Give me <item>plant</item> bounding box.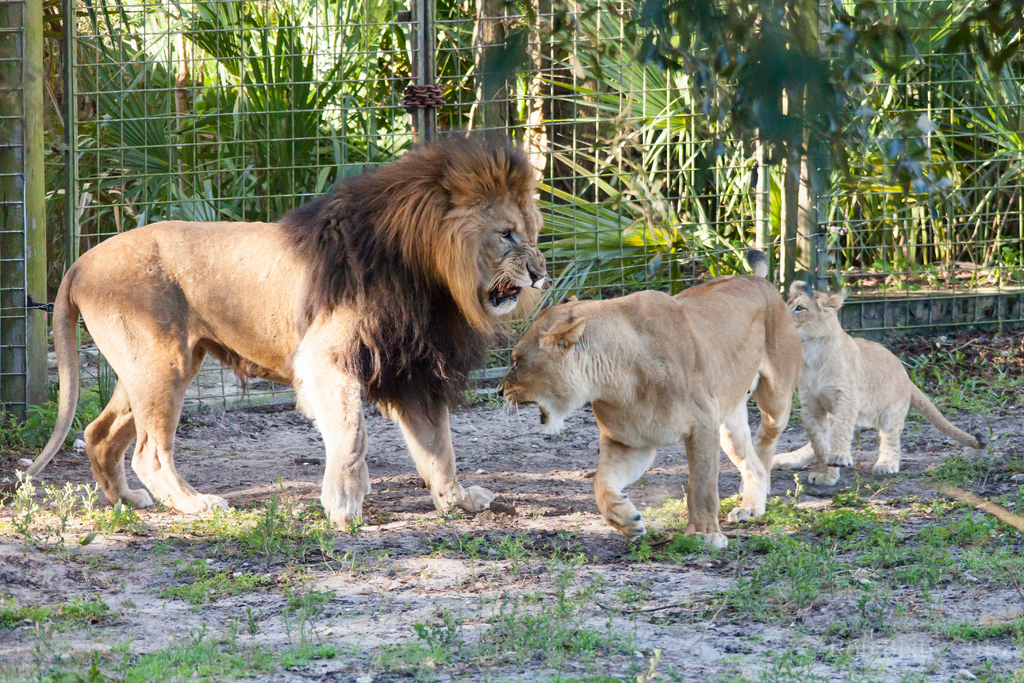
left=620, top=528, right=663, bottom=568.
